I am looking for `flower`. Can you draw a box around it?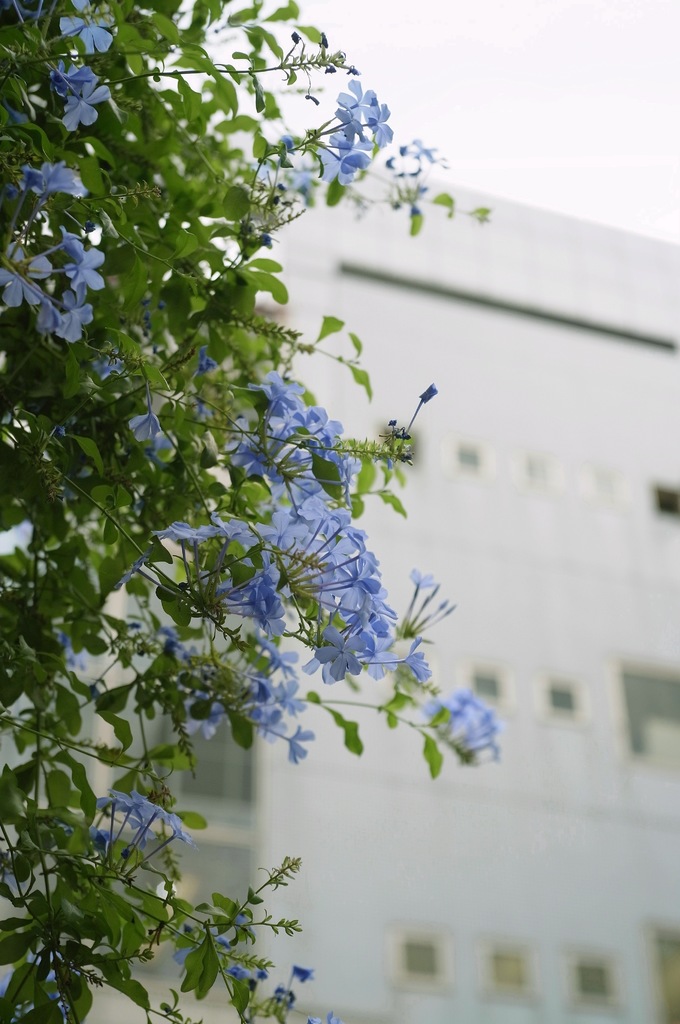
Sure, the bounding box is x1=233, y1=911, x2=255, y2=939.
